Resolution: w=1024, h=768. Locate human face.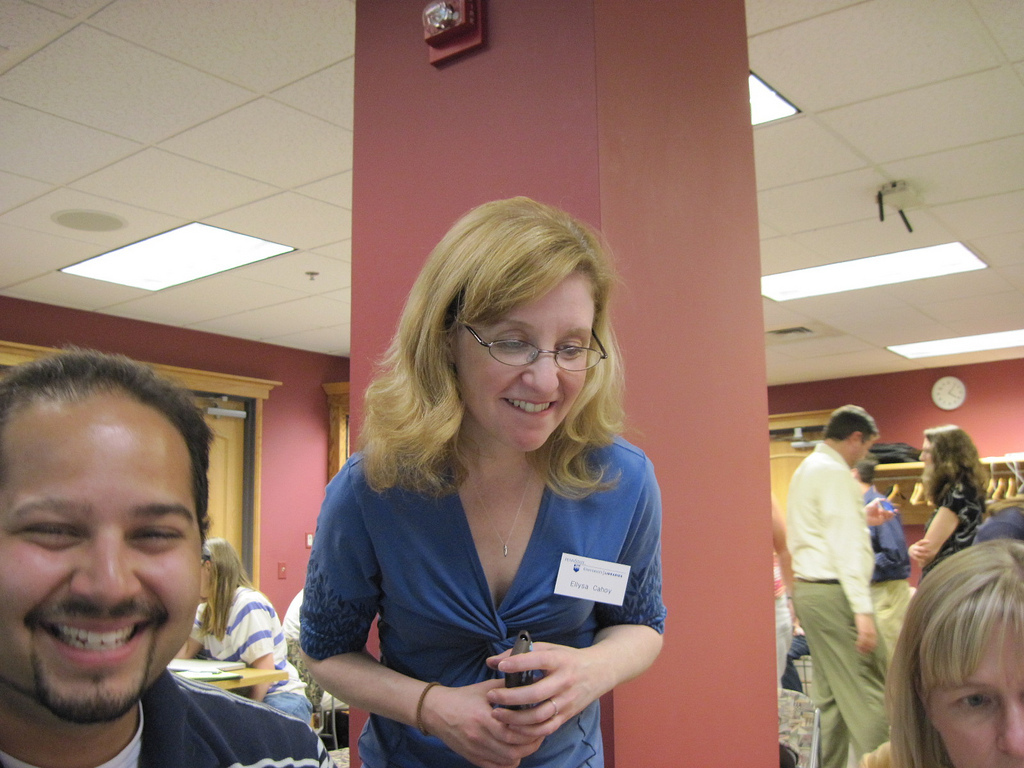
detection(926, 617, 1023, 767).
